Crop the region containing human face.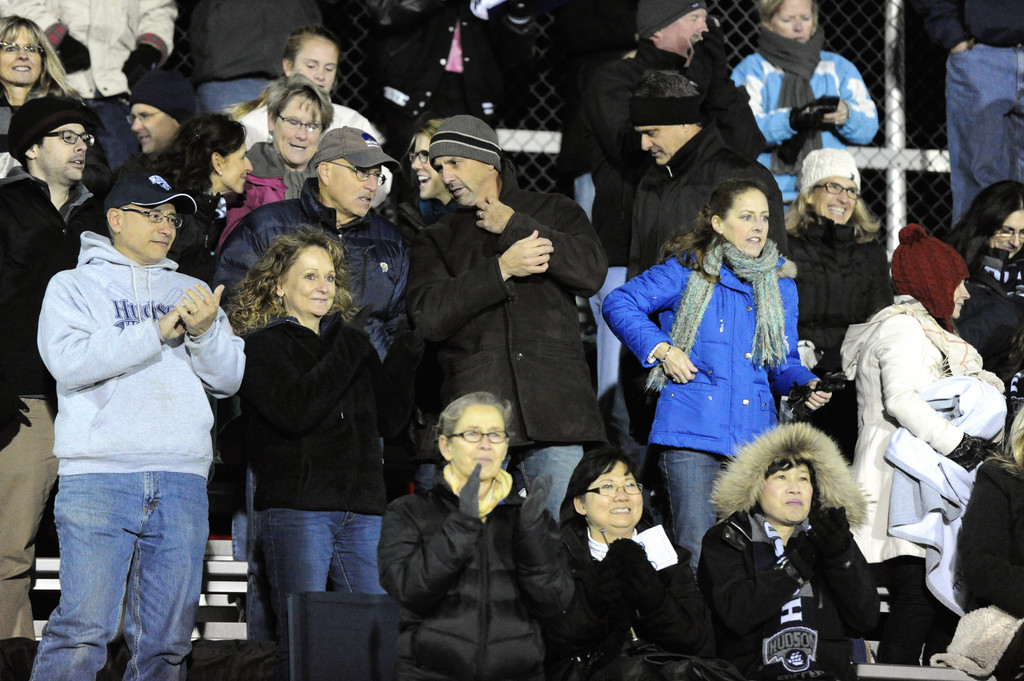
Crop region: <box>409,133,442,196</box>.
